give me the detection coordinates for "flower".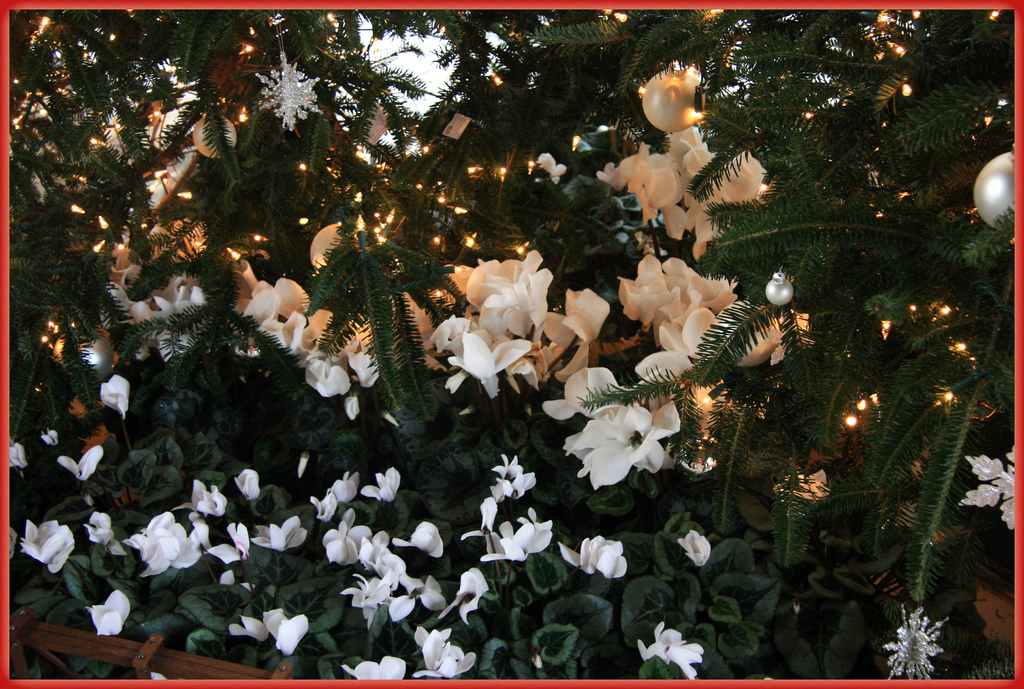
<bbox>41, 426, 62, 448</bbox>.
